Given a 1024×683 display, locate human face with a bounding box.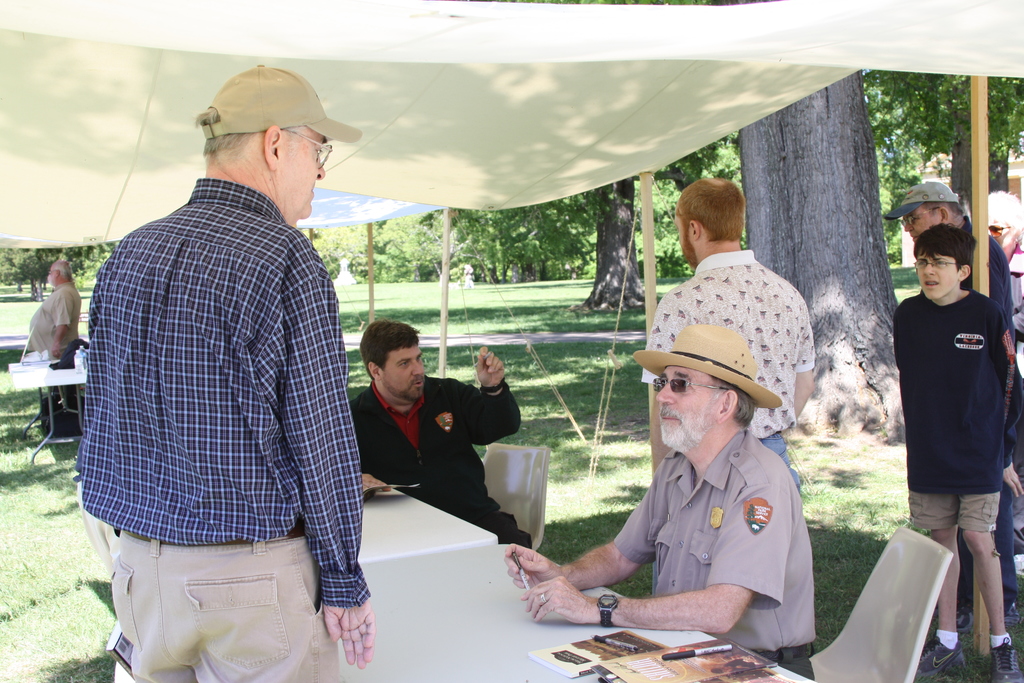
Located: [left=47, top=261, right=58, bottom=283].
